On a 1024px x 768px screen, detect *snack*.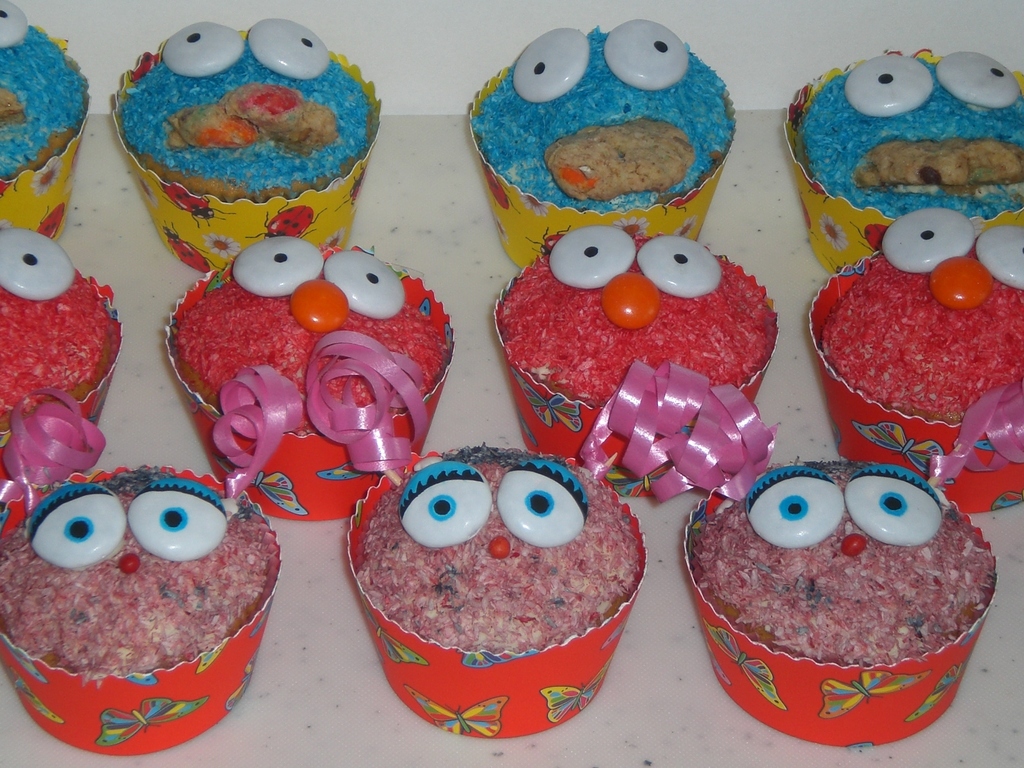
box(111, 15, 385, 262).
